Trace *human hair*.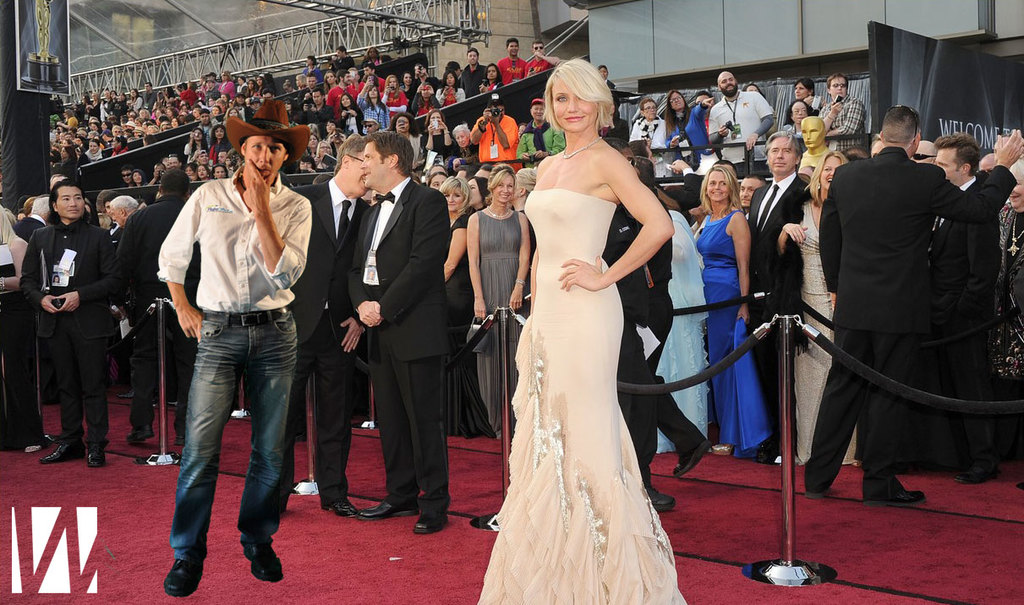
Traced to x1=324, y1=118, x2=342, y2=131.
